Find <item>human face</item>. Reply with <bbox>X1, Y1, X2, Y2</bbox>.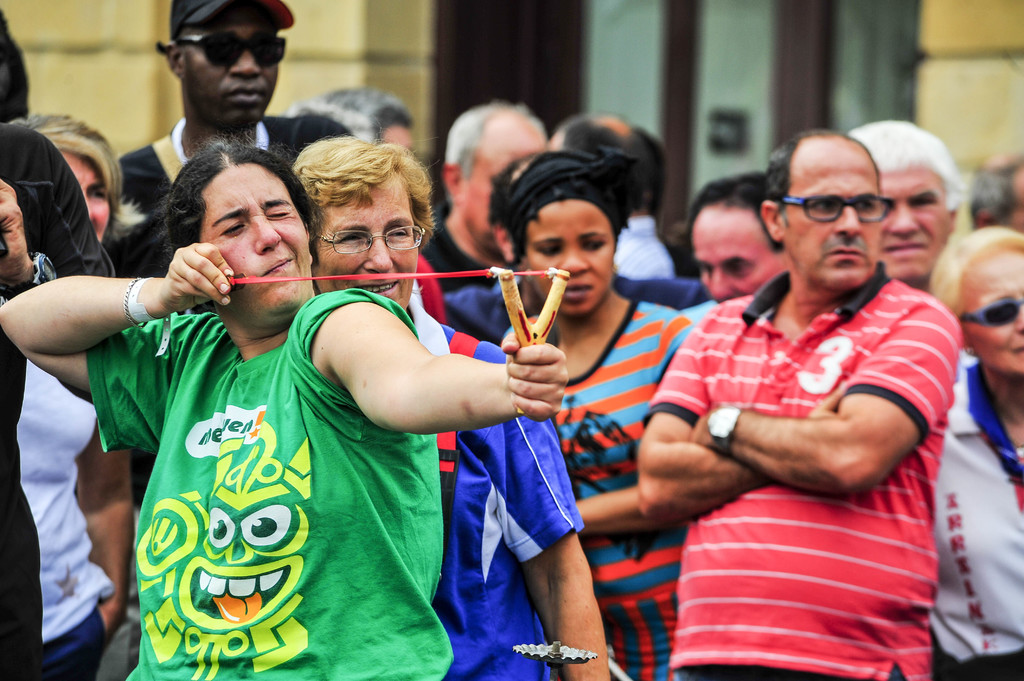
<bbox>186, 3, 279, 126</bbox>.
